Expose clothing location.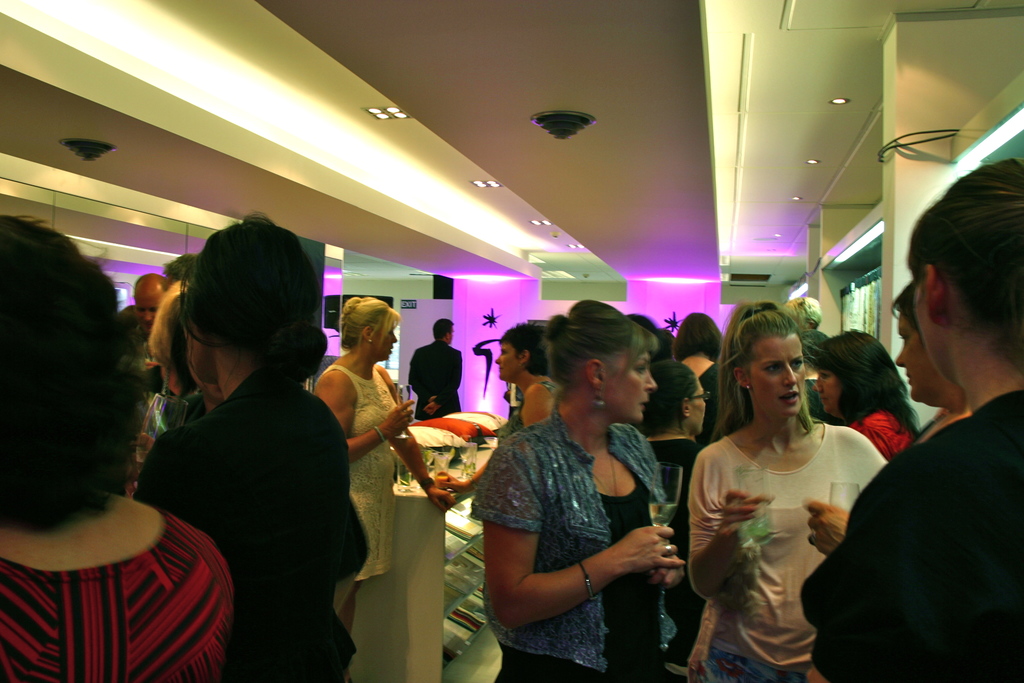
Exposed at box(314, 360, 417, 579).
